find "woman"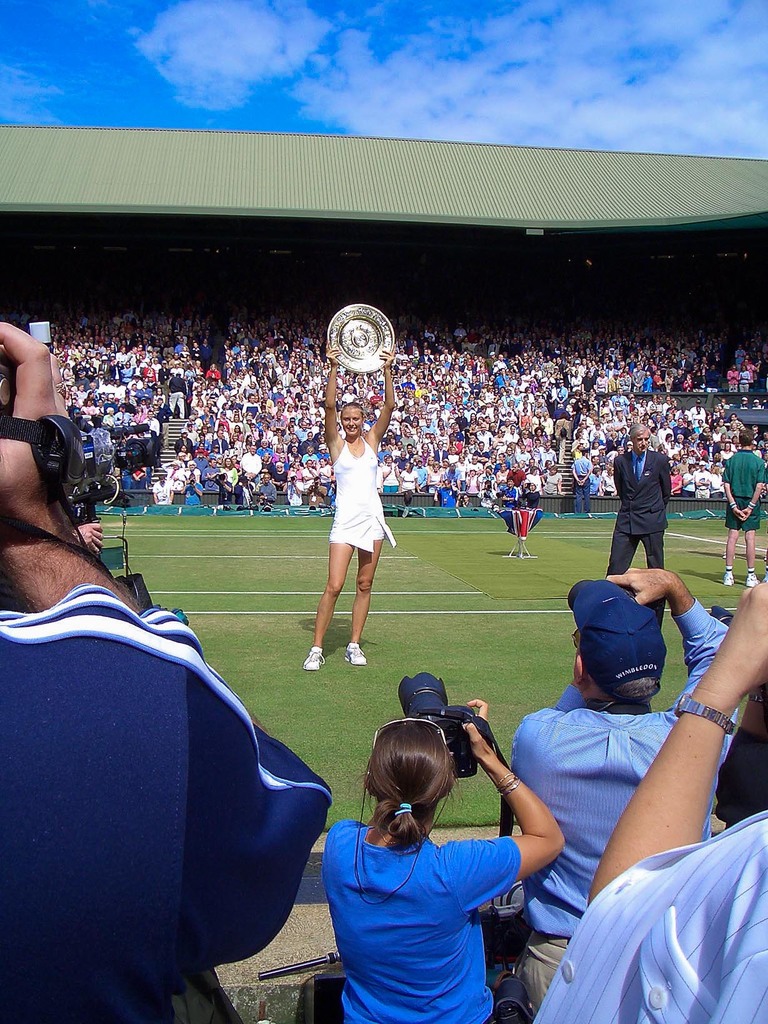
(x1=125, y1=362, x2=128, y2=381)
